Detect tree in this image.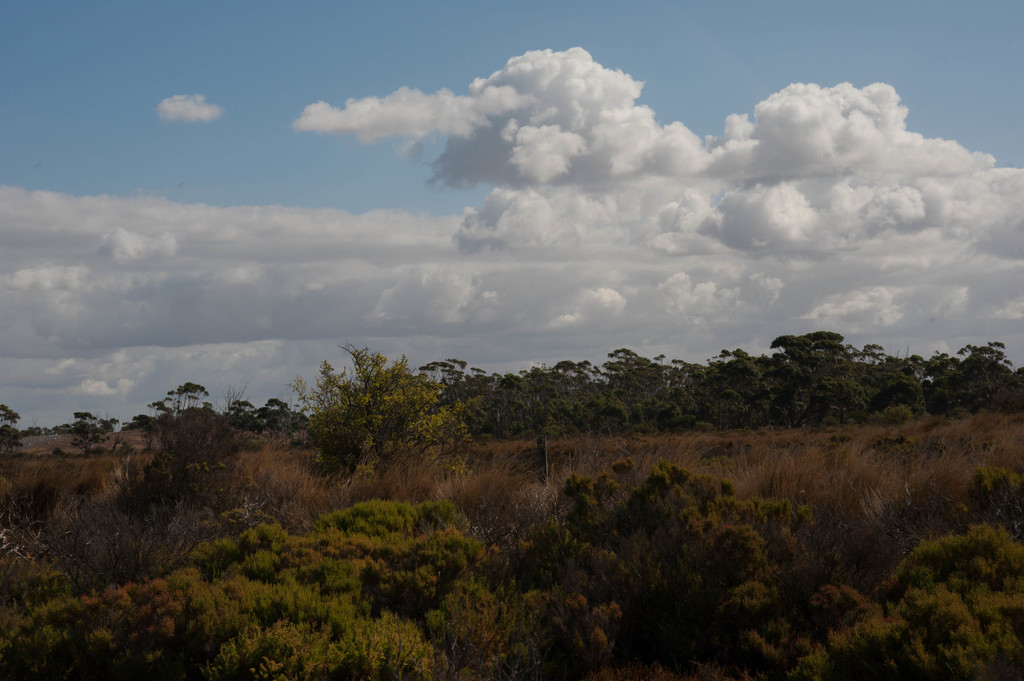
Detection: 148, 381, 216, 430.
